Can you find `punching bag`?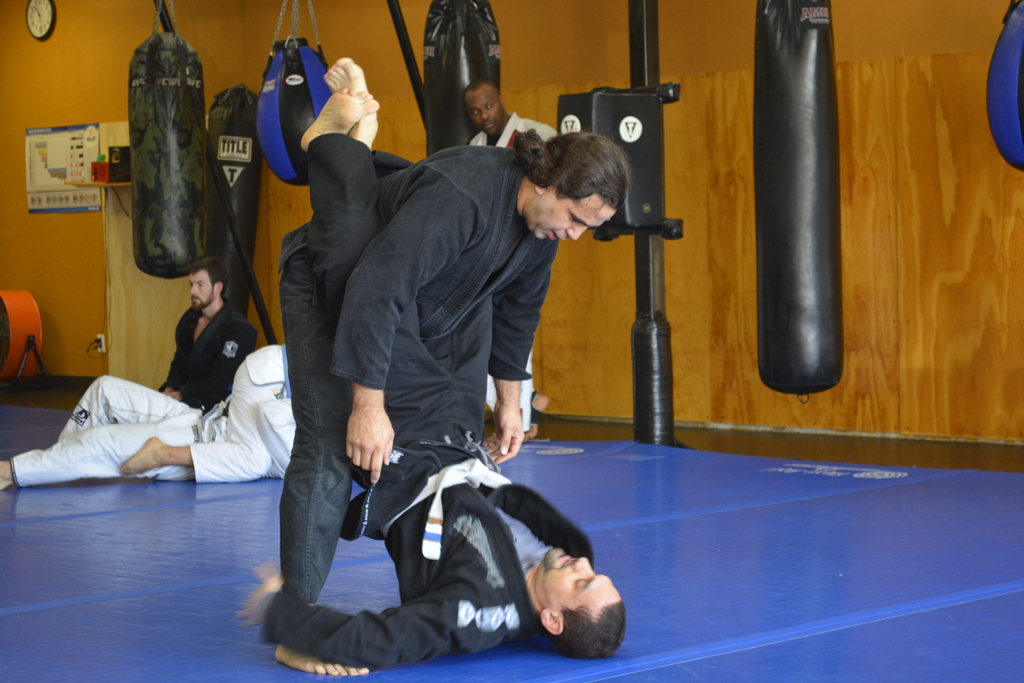
Yes, bounding box: BBox(424, 0, 500, 158).
